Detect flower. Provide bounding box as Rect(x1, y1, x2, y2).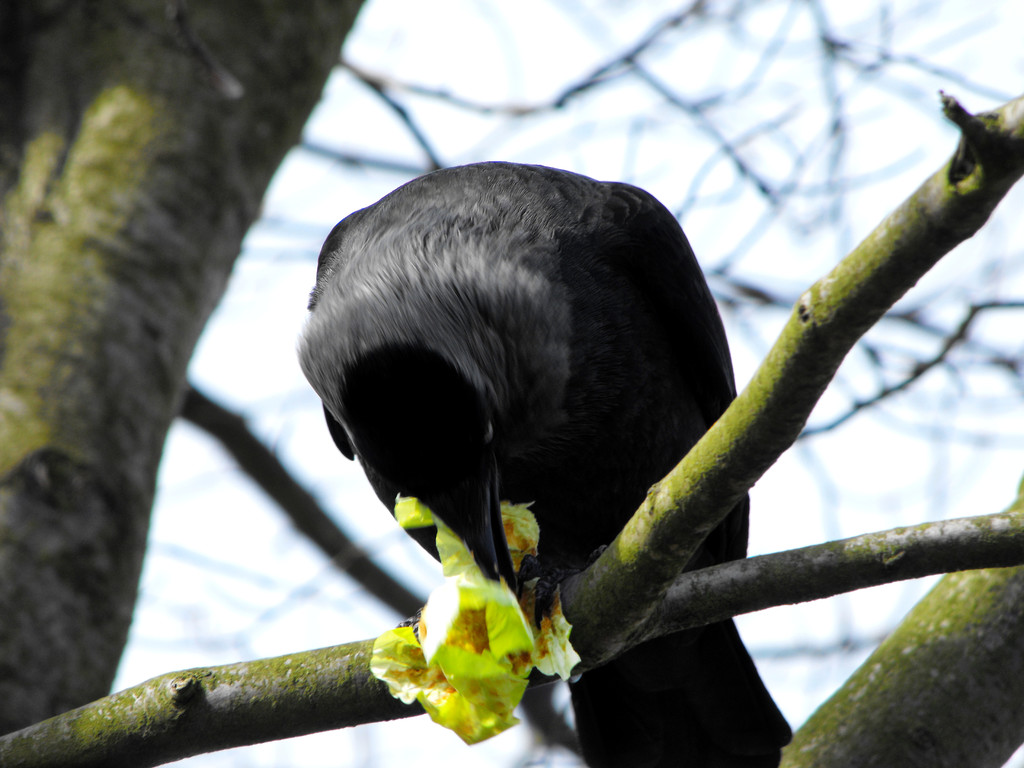
Rect(352, 508, 577, 741).
